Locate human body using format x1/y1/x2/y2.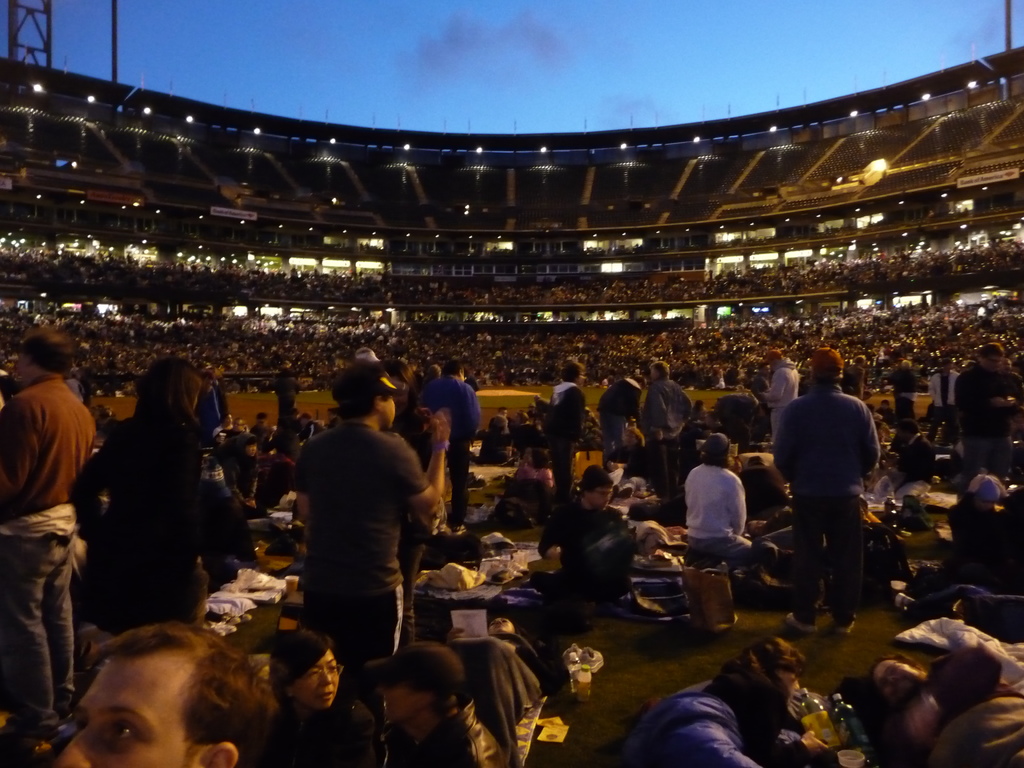
942/462/1021/596.
